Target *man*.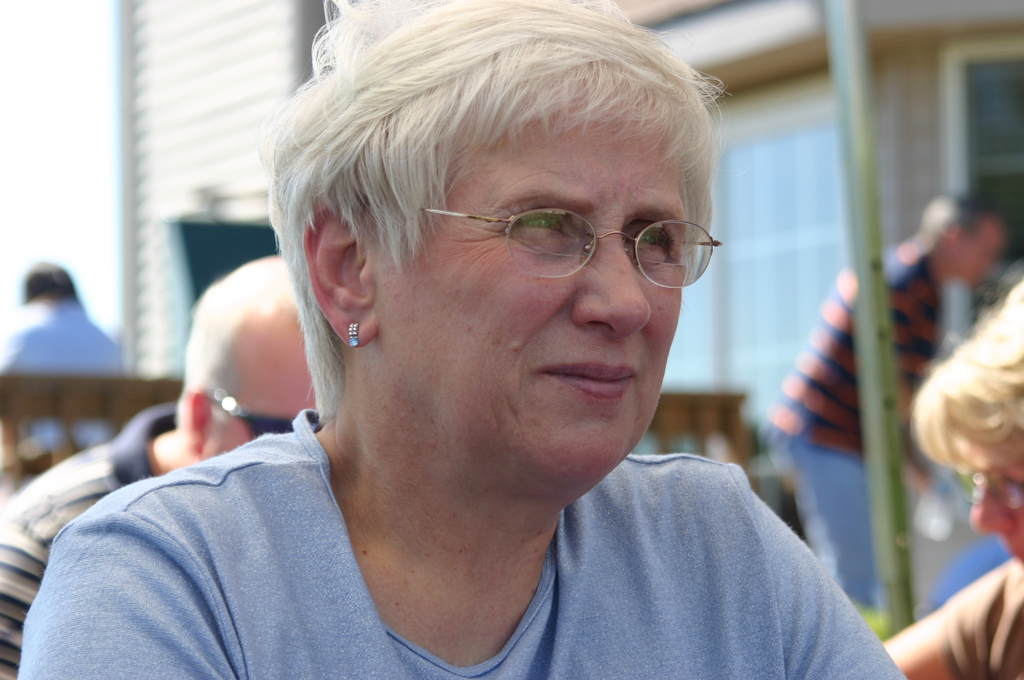
Target region: crop(0, 252, 321, 679).
